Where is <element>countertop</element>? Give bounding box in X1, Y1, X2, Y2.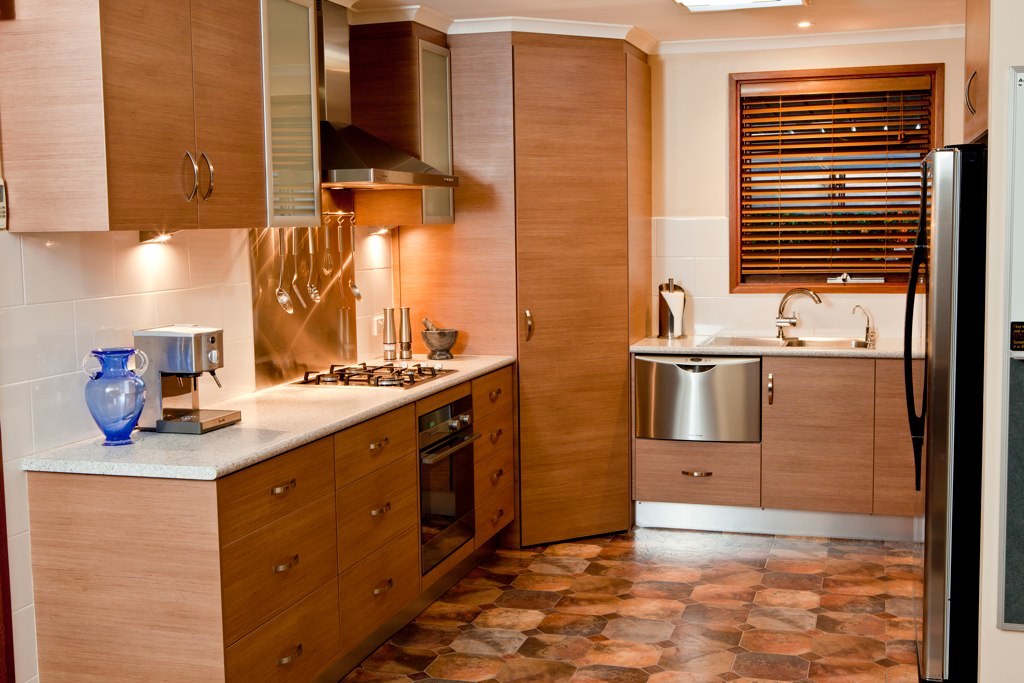
16, 349, 512, 478.
